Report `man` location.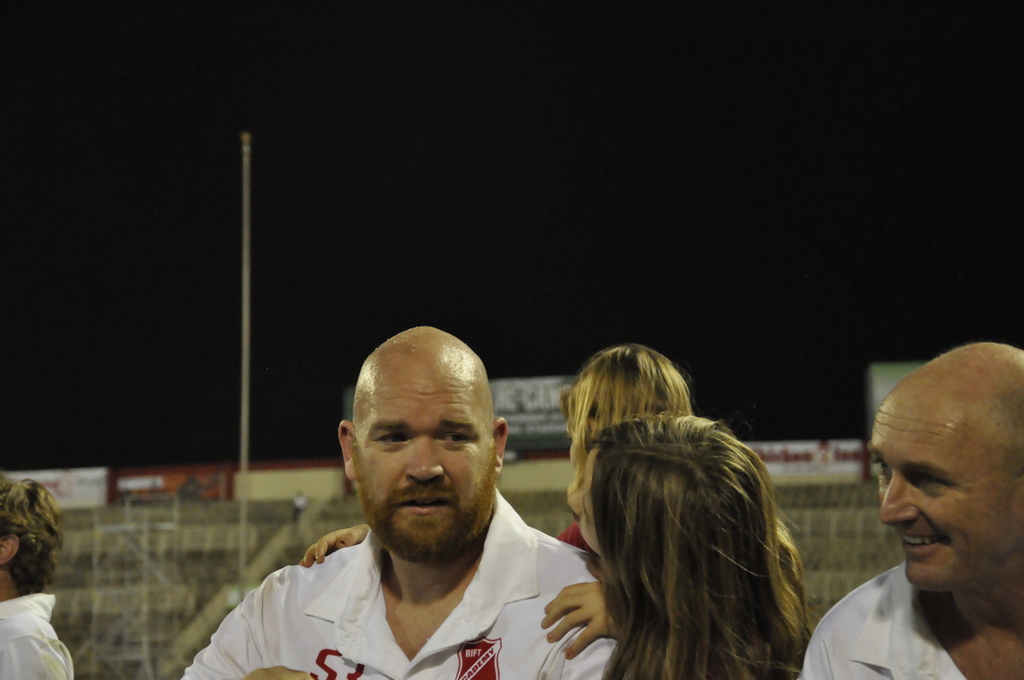
Report: 204, 338, 608, 679.
